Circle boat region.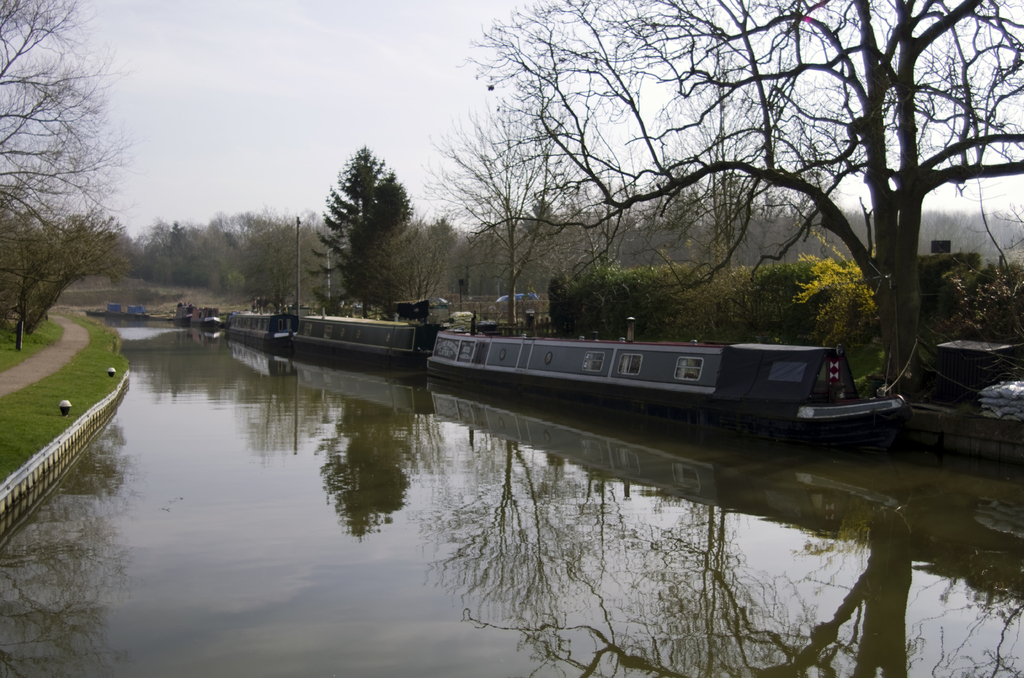
Region: bbox=(190, 307, 222, 335).
